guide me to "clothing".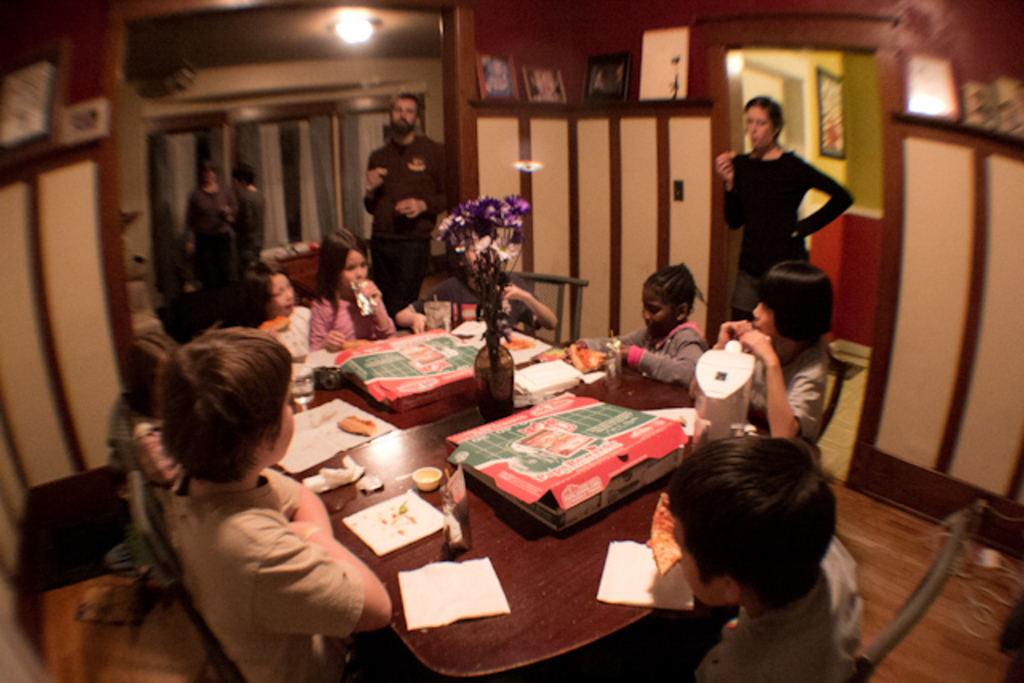
Guidance: 726,115,851,317.
